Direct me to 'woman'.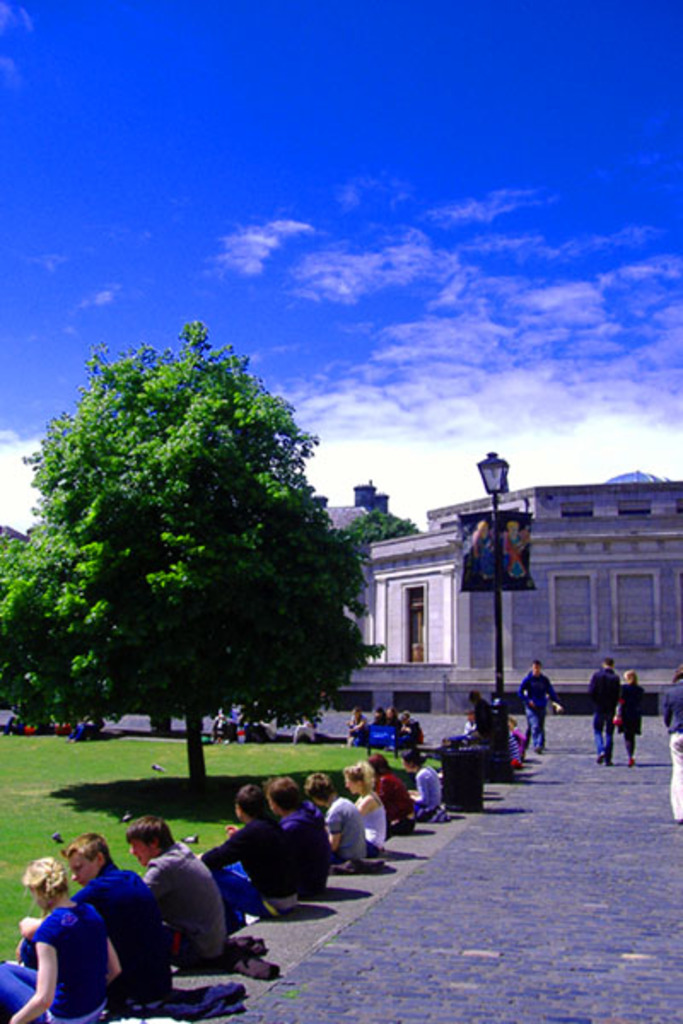
Direction: 410,748,444,819.
